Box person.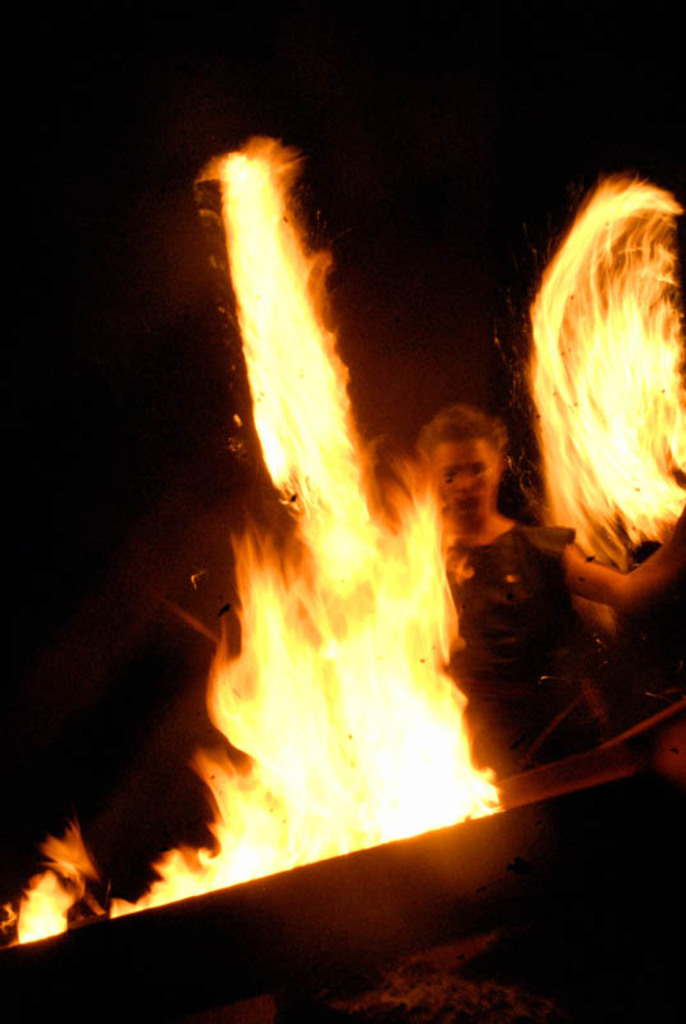
(410,398,685,818).
